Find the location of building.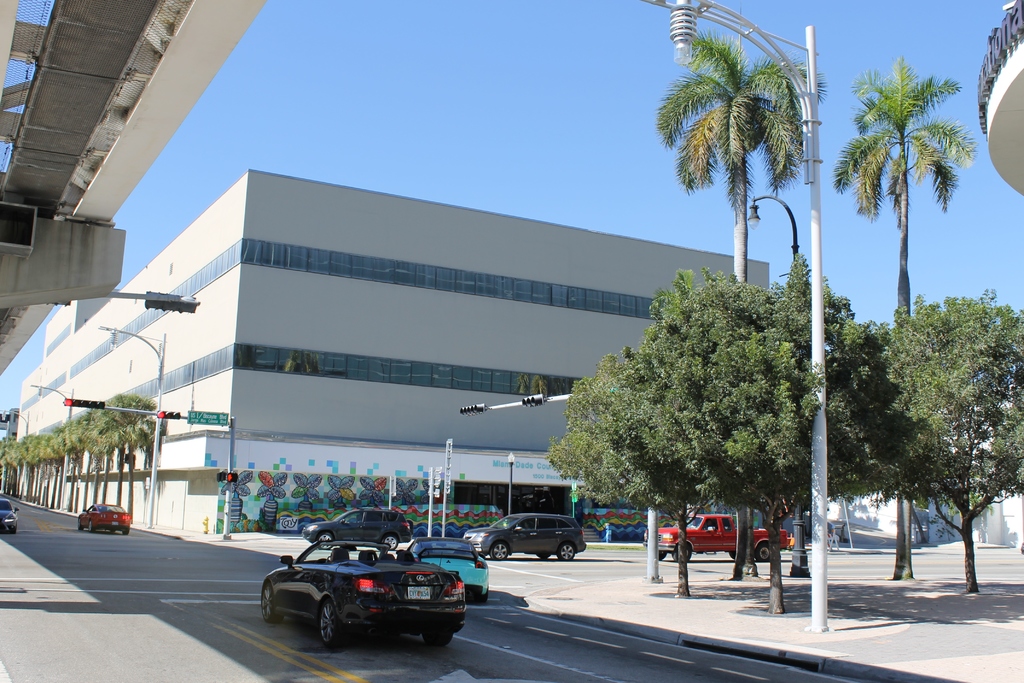
Location: [975,0,1023,201].
